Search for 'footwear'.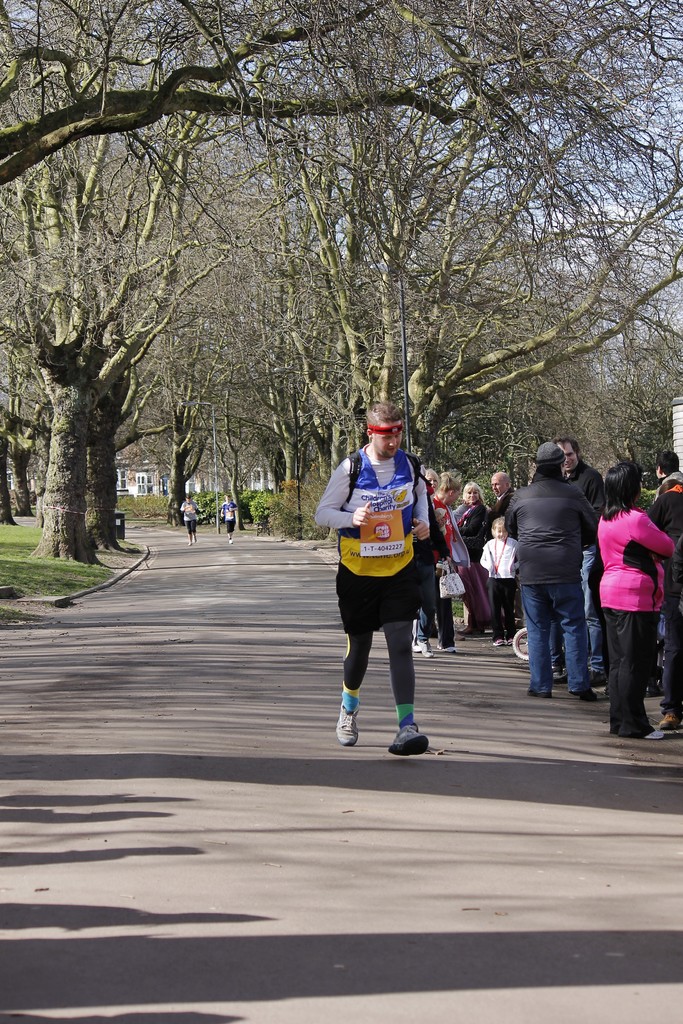
Found at 441:644:455:653.
